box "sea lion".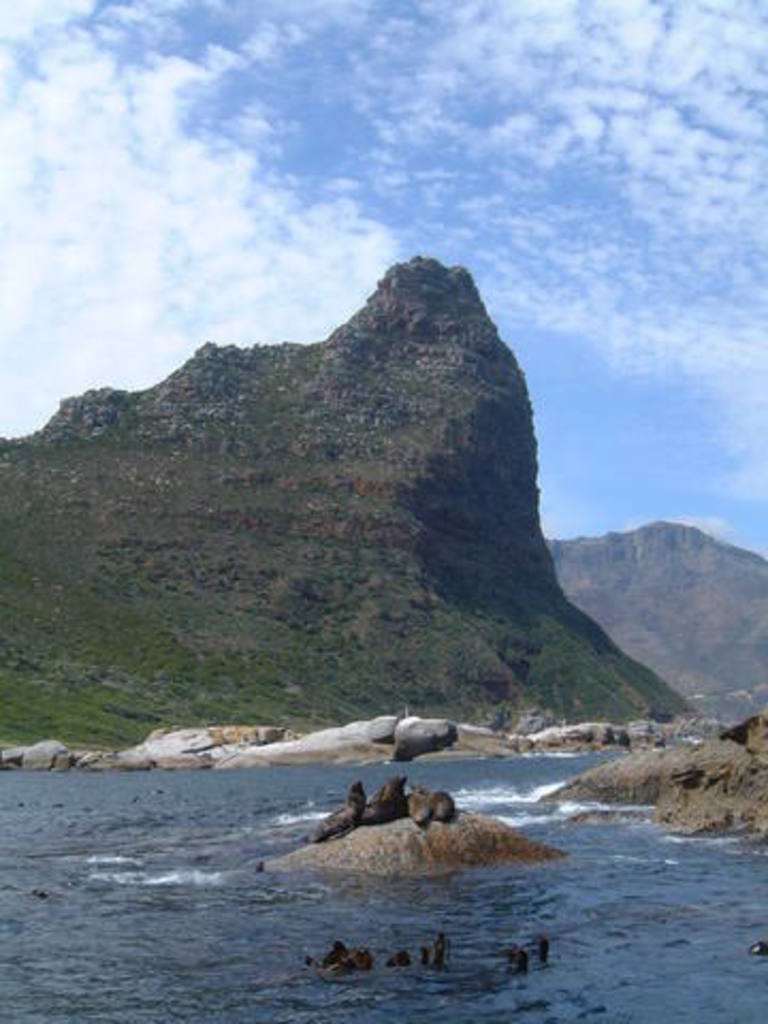
<region>405, 791, 431, 830</region>.
